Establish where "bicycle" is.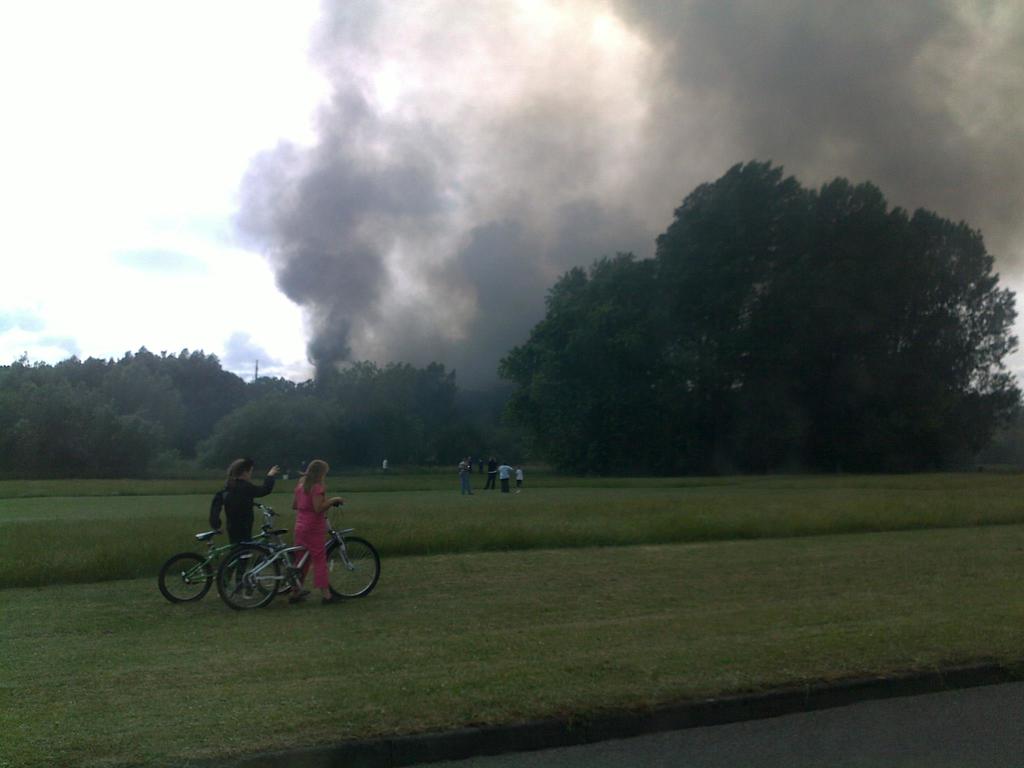
Established at 161 516 308 604.
